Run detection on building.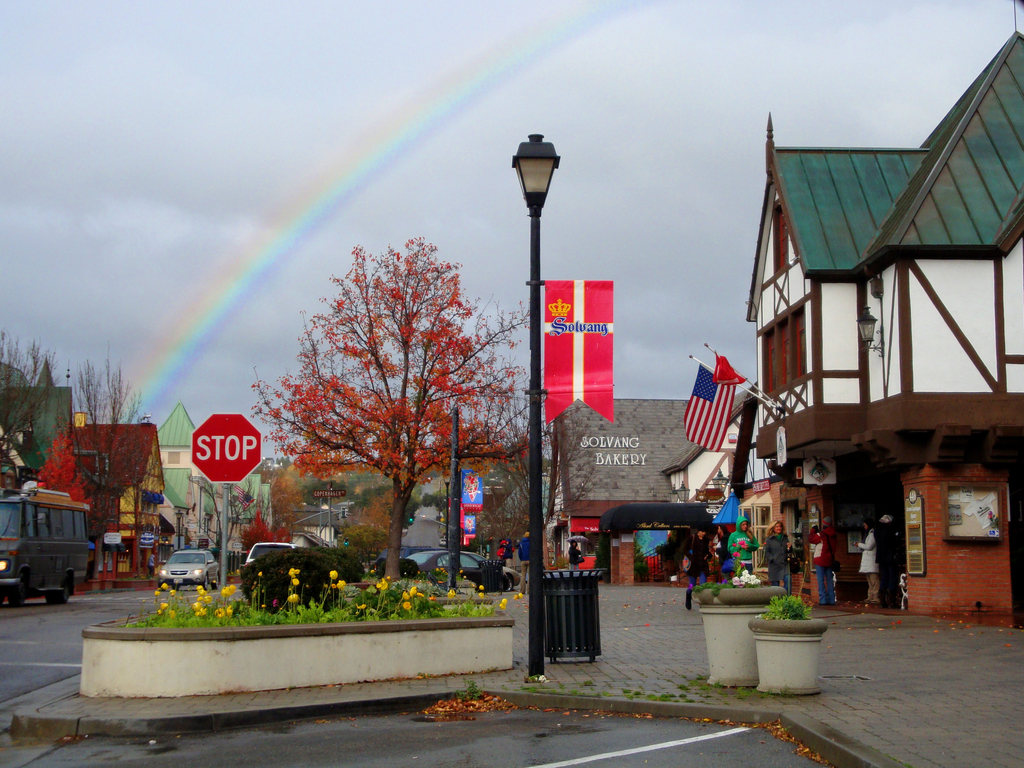
Result: crop(747, 28, 1023, 622).
